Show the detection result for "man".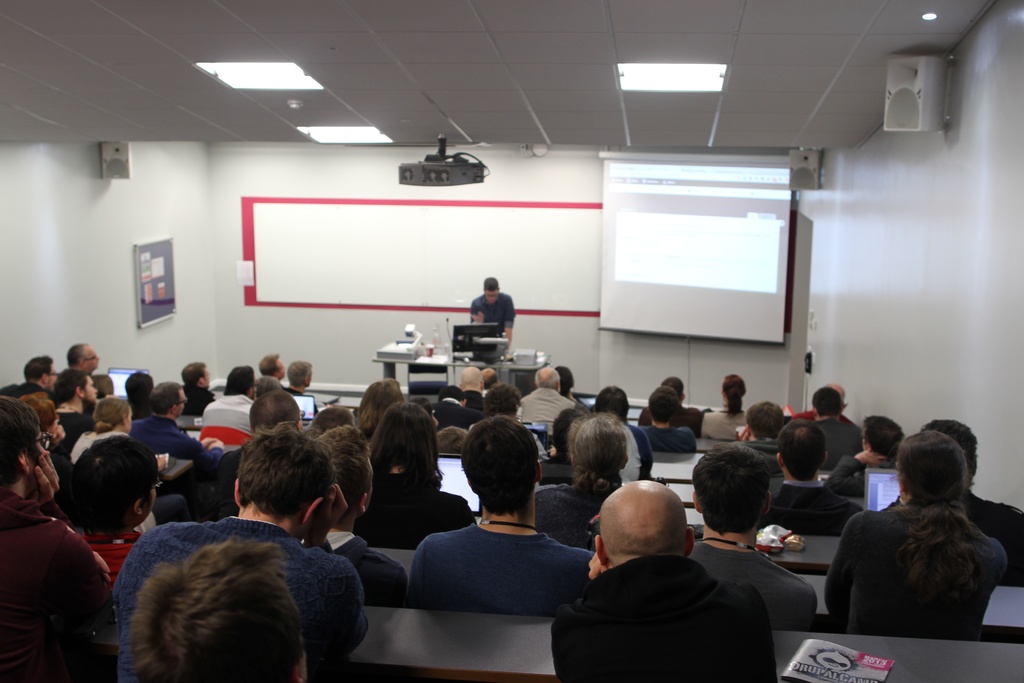
box=[828, 409, 909, 499].
